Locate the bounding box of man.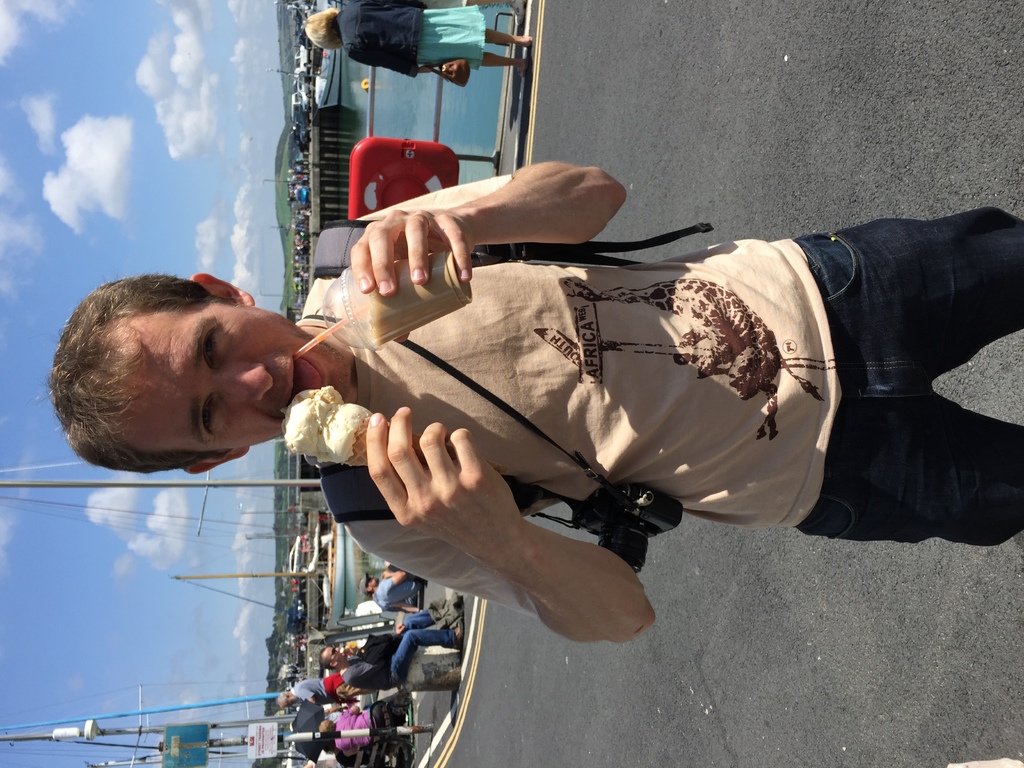
Bounding box: locate(358, 563, 422, 616).
